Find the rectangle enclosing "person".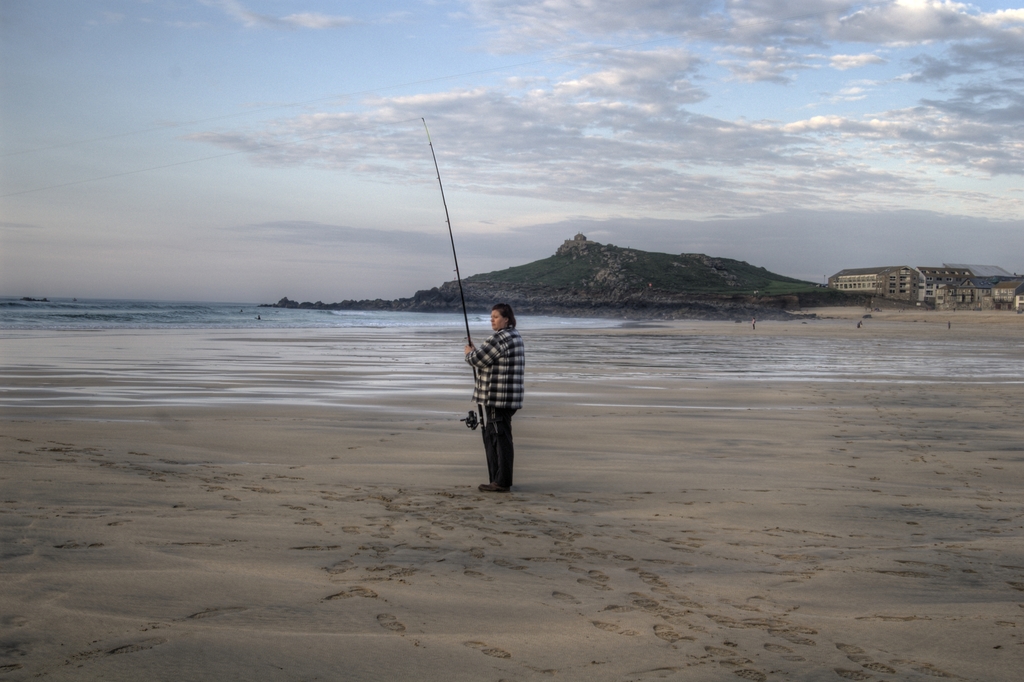
region(468, 285, 532, 488).
